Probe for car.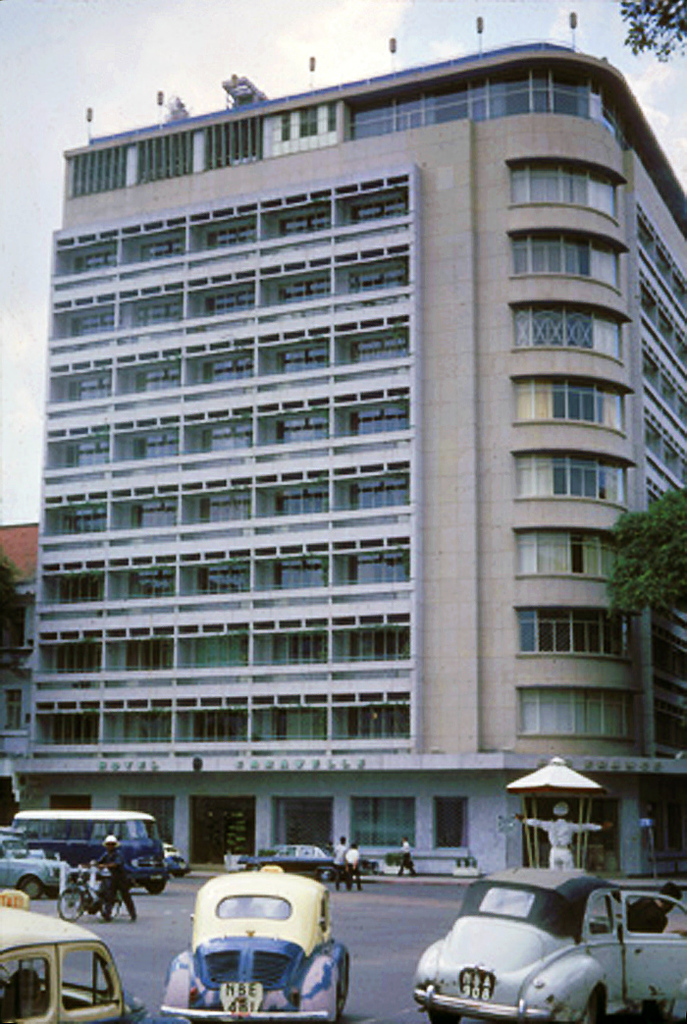
Probe result: Rect(0, 825, 46, 855).
